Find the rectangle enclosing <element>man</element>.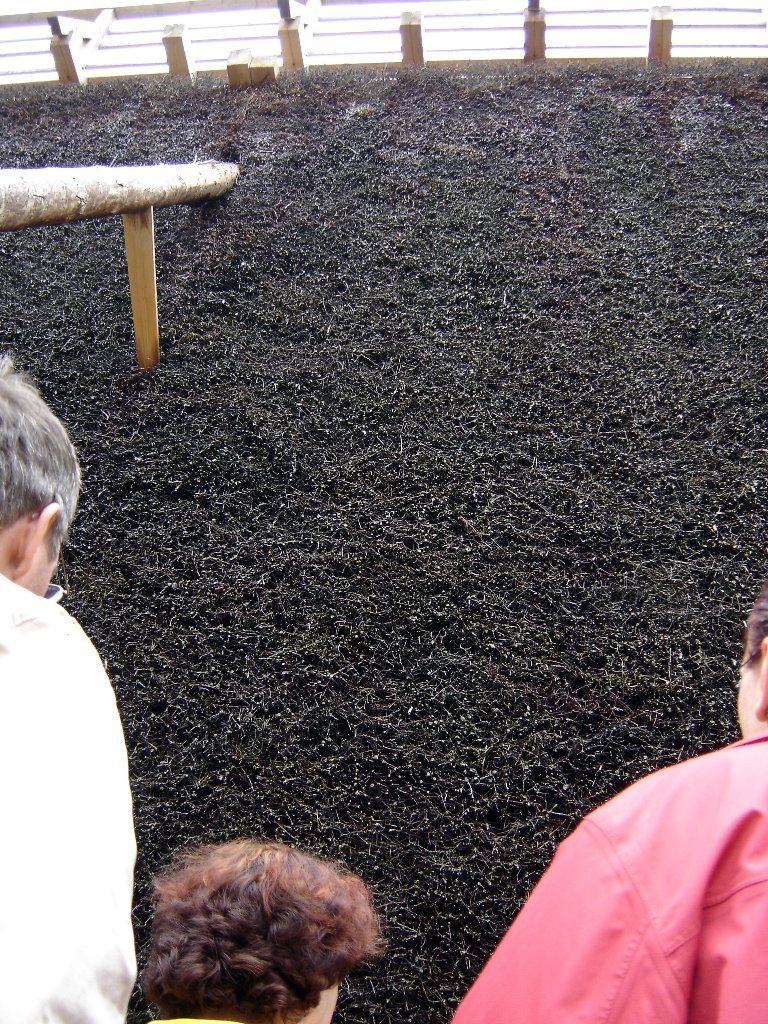
<box>0,356,139,1023</box>.
